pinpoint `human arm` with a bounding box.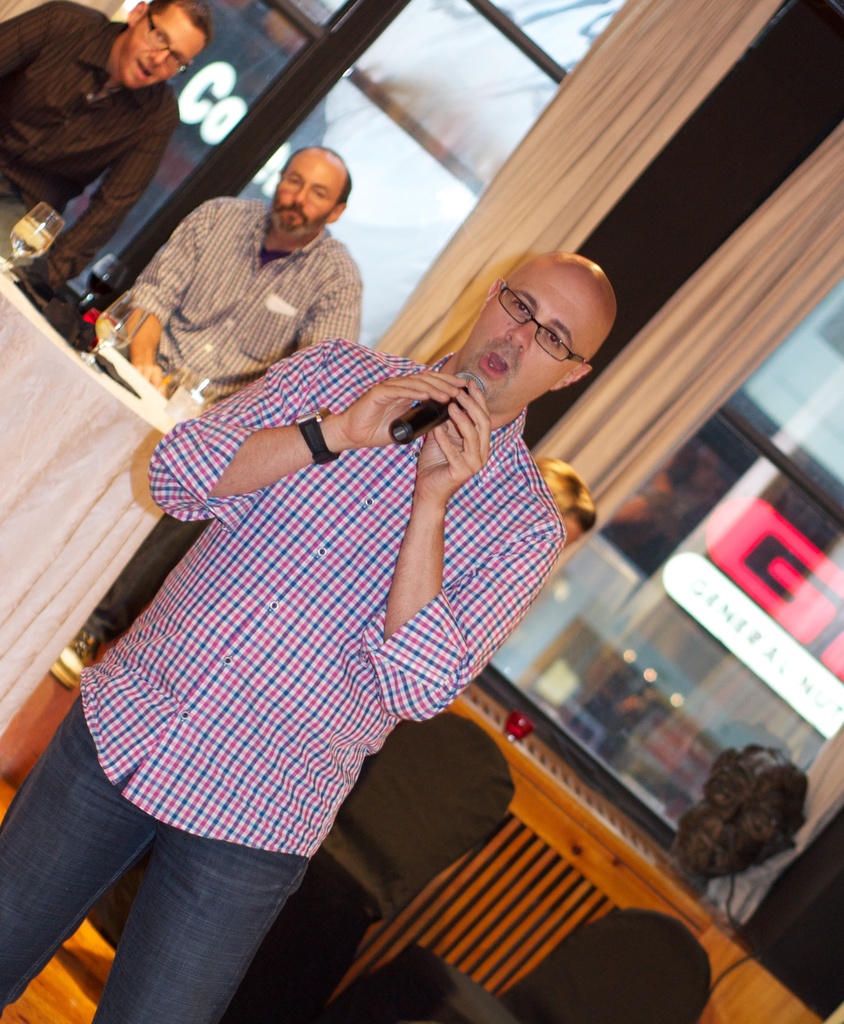
region(361, 360, 507, 699).
